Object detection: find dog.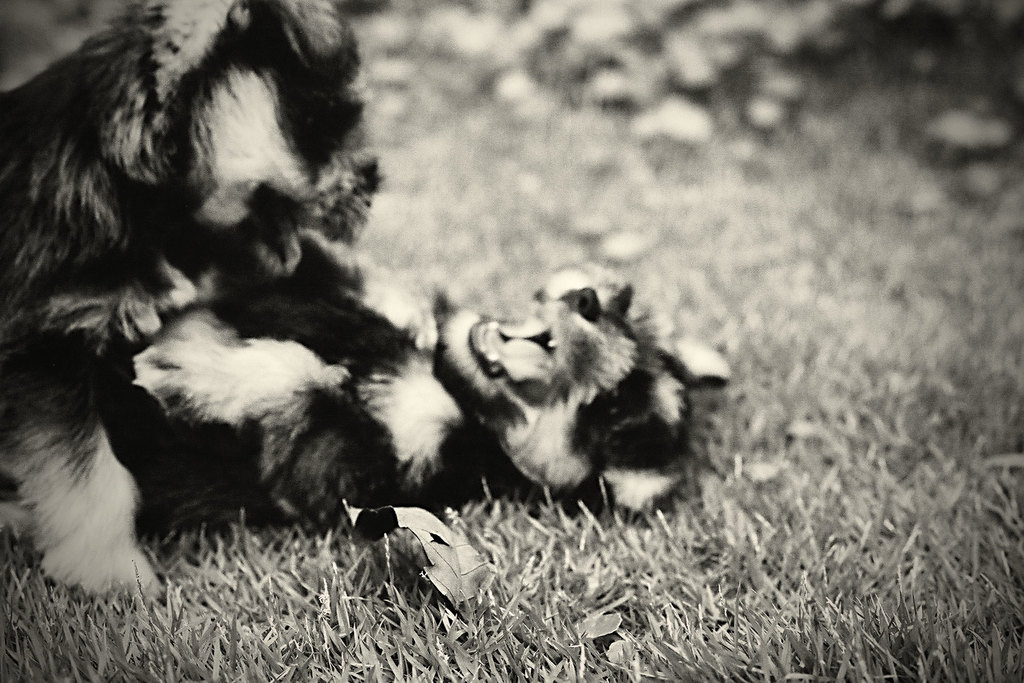
BBox(0, 0, 468, 614).
